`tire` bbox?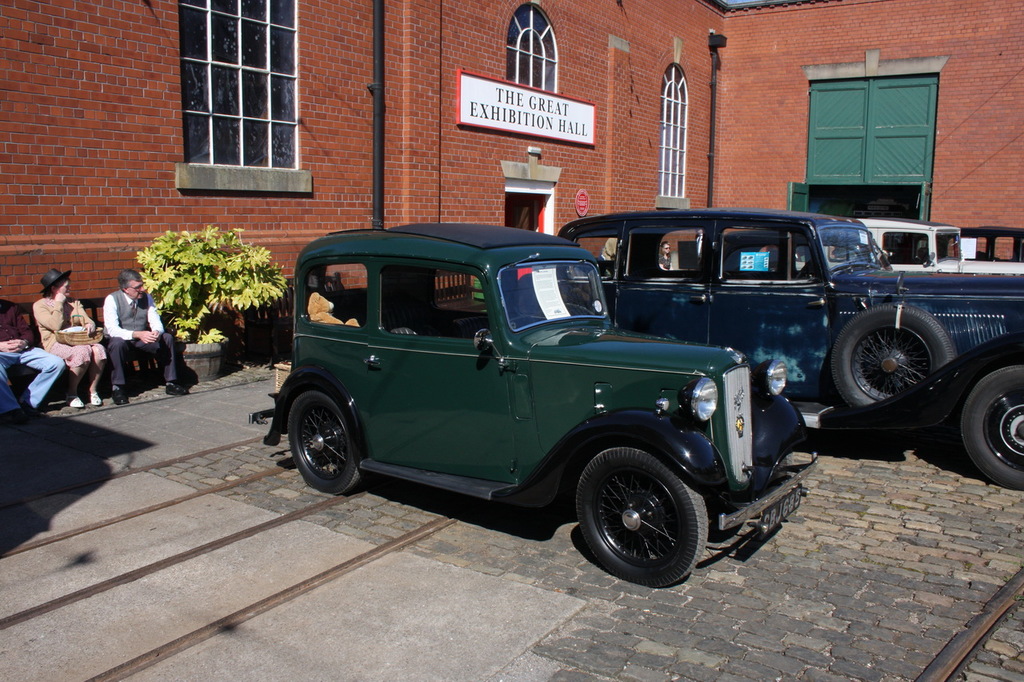
963, 365, 1023, 497
